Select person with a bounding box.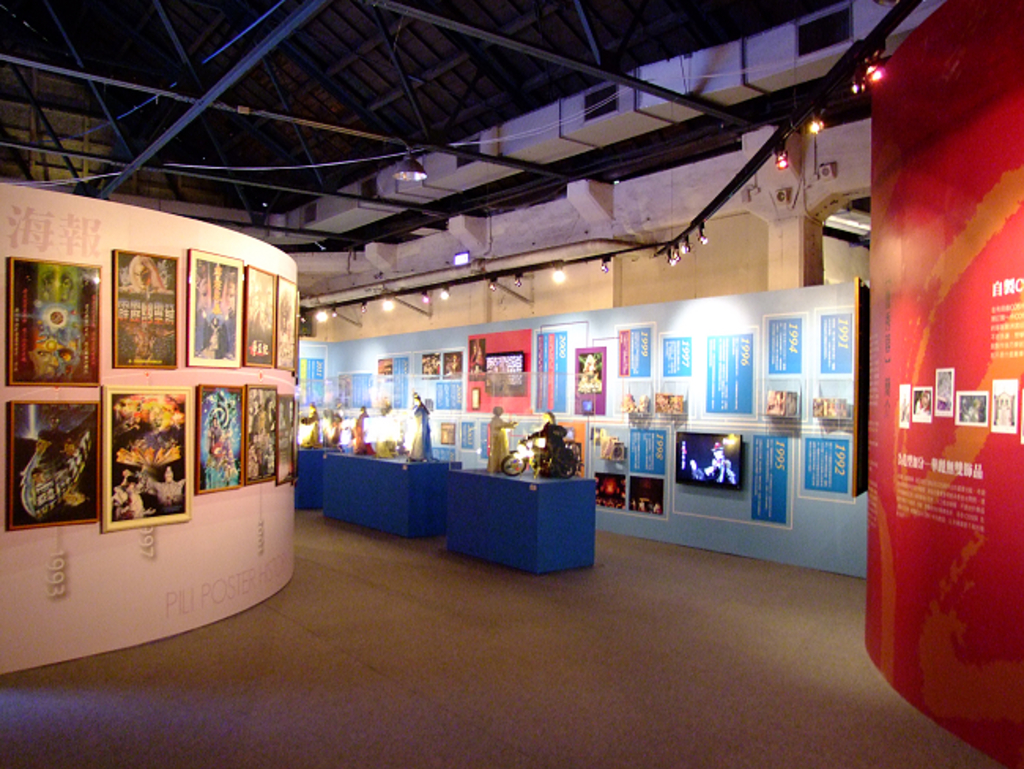
x1=154 y1=258 x2=178 y2=287.
